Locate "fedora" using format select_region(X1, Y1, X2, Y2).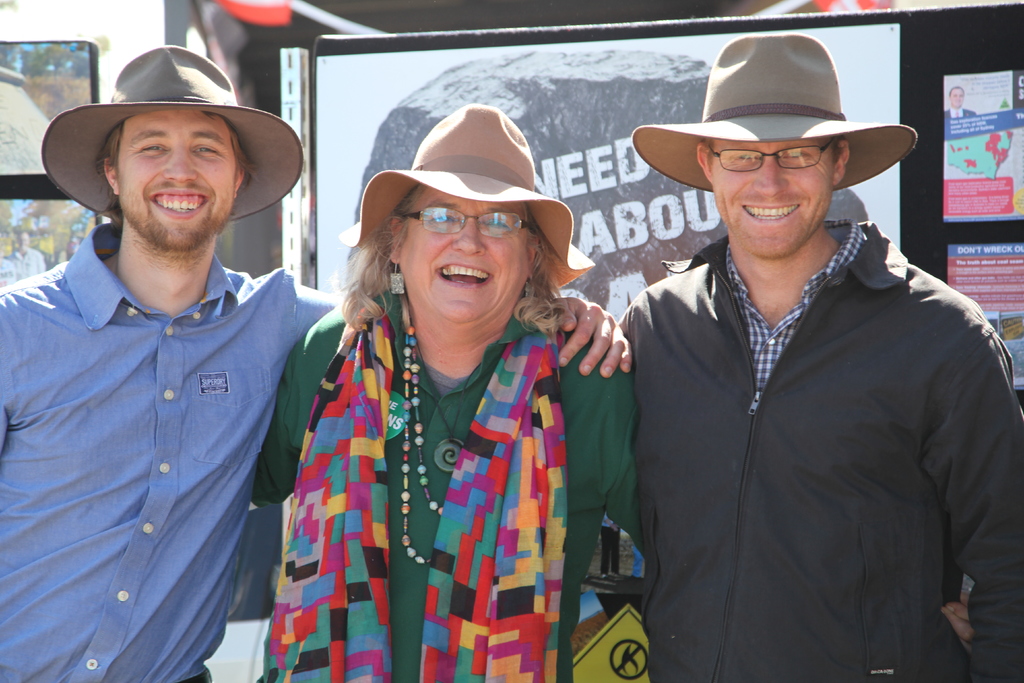
select_region(628, 33, 918, 194).
